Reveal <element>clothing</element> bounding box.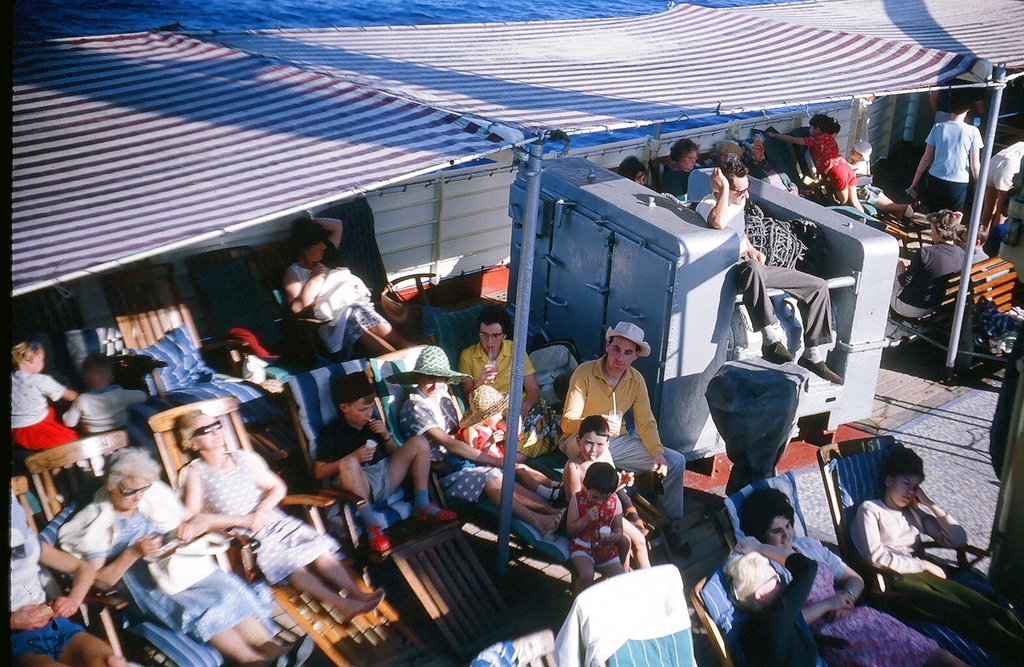
Revealed: region(890, 236, 971, 327).
